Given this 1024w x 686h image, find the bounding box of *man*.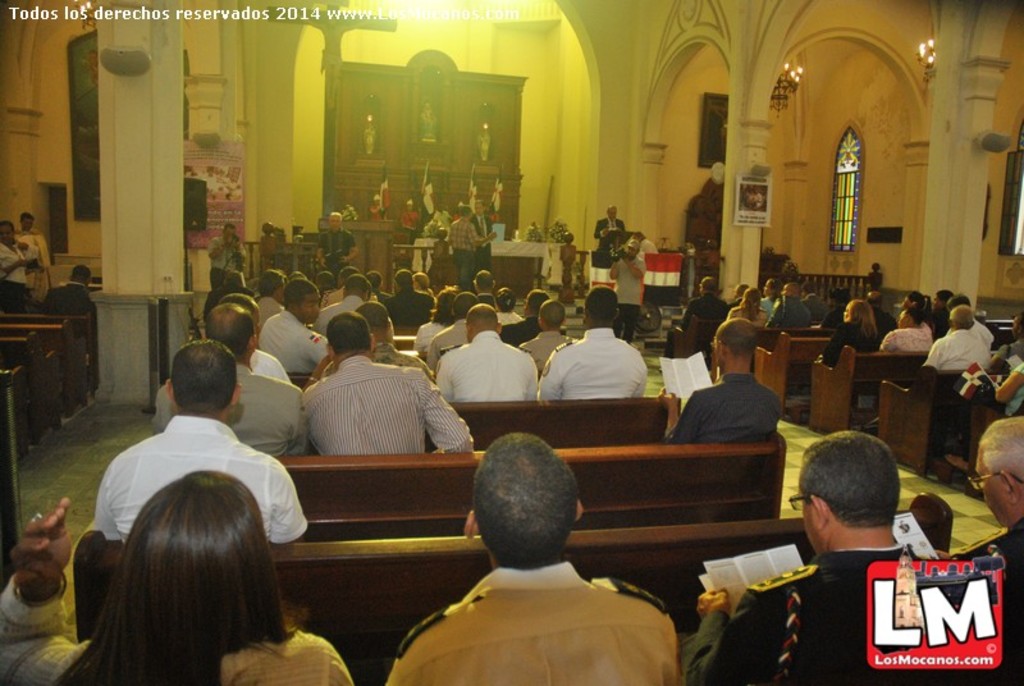
627:229:654:250.
